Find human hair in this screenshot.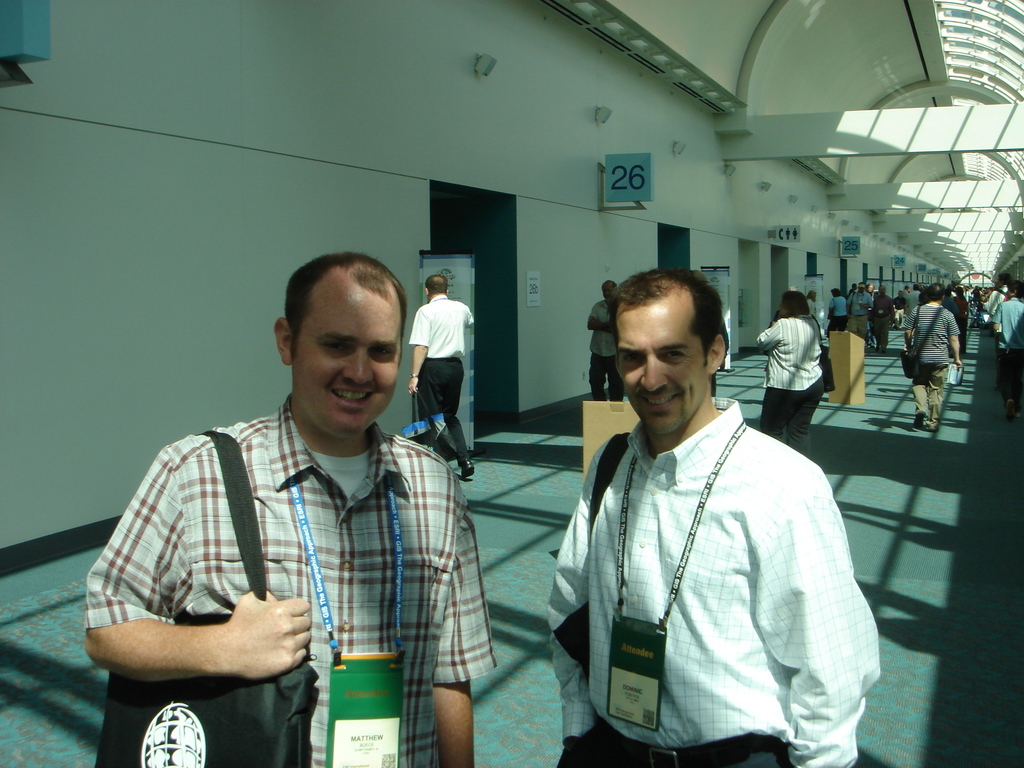
The bounding box for human hair is region(287, 252, 411, 364).
